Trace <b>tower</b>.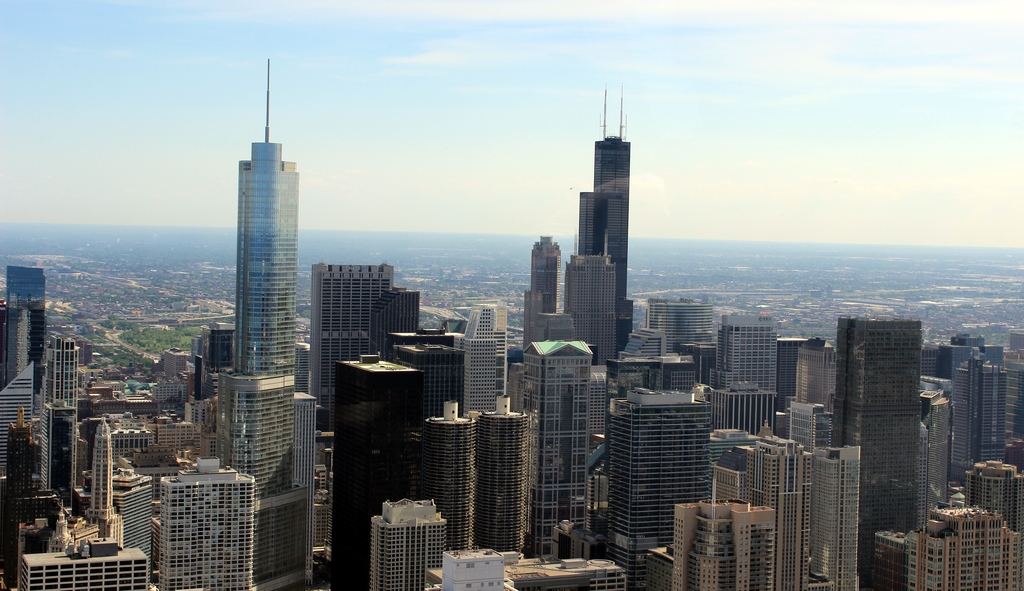
Traced to 717:312:779:400.
